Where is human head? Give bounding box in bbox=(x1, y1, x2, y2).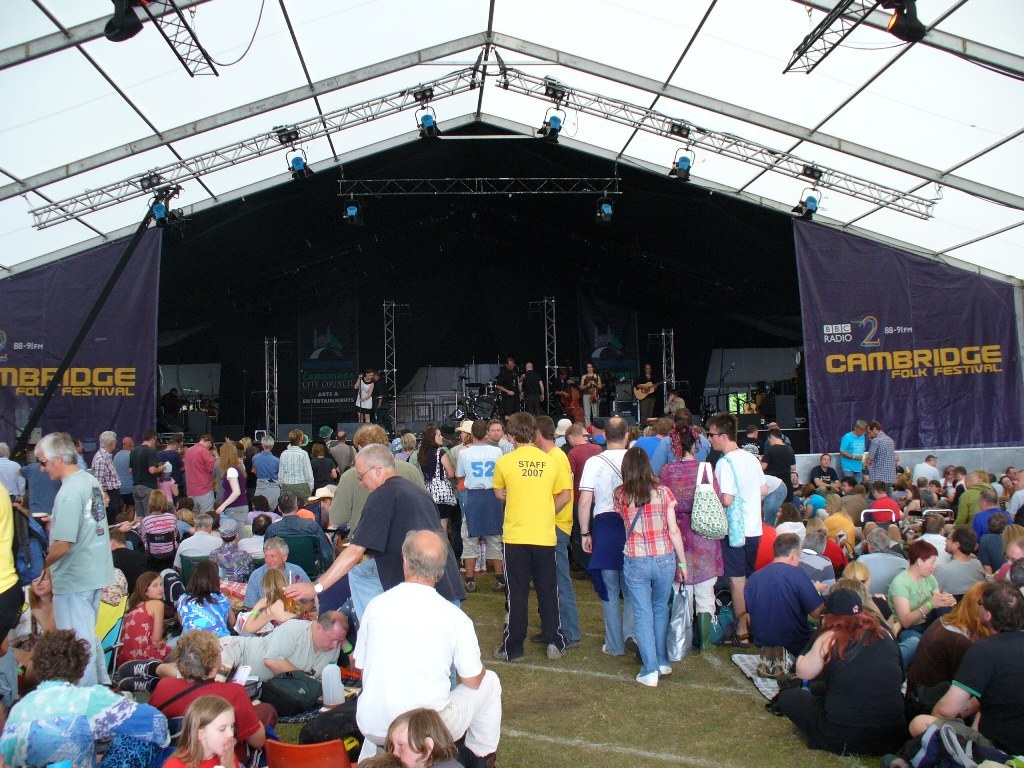
bbox=(99, 430, 115, 454).
